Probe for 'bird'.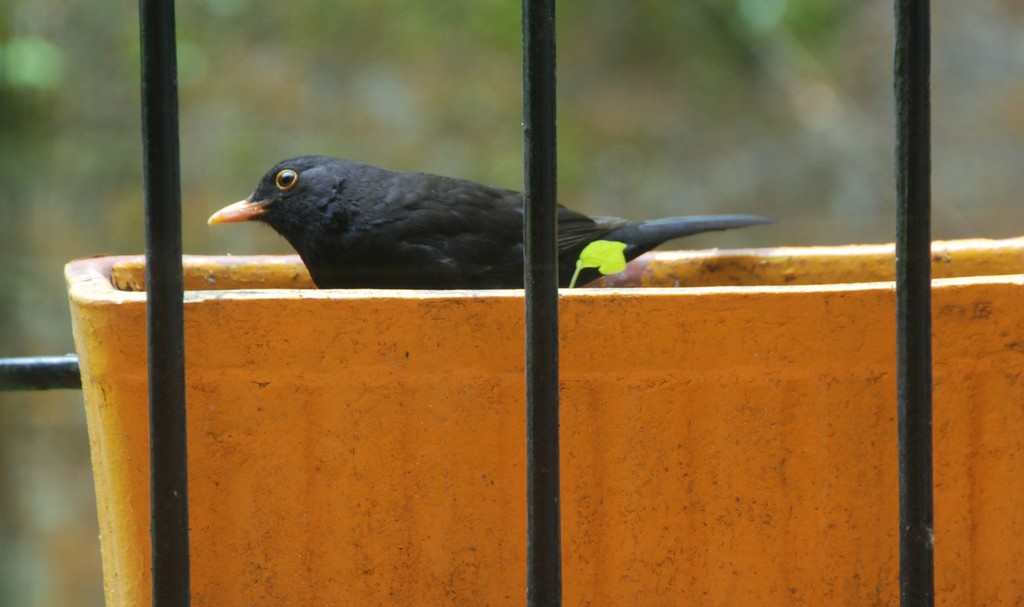
Probe result: {"x1": 174, "y1": 150, "x2": 794, "y2": 304}.
